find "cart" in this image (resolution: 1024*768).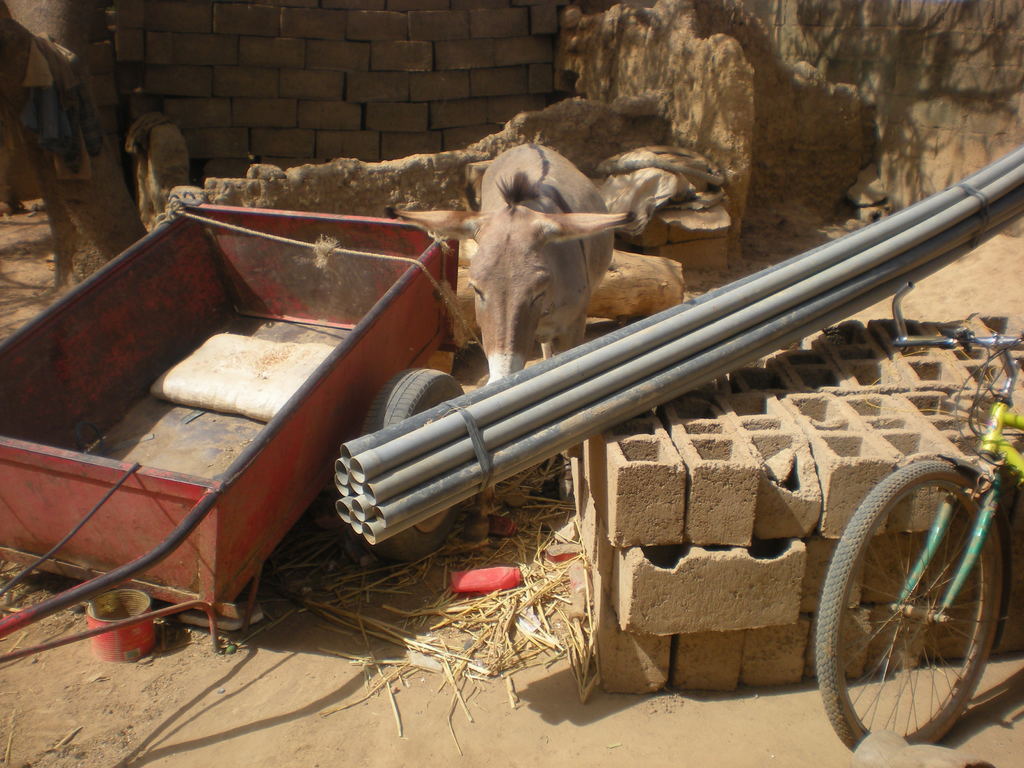
<region>0, 194, 434, 705</region>.
